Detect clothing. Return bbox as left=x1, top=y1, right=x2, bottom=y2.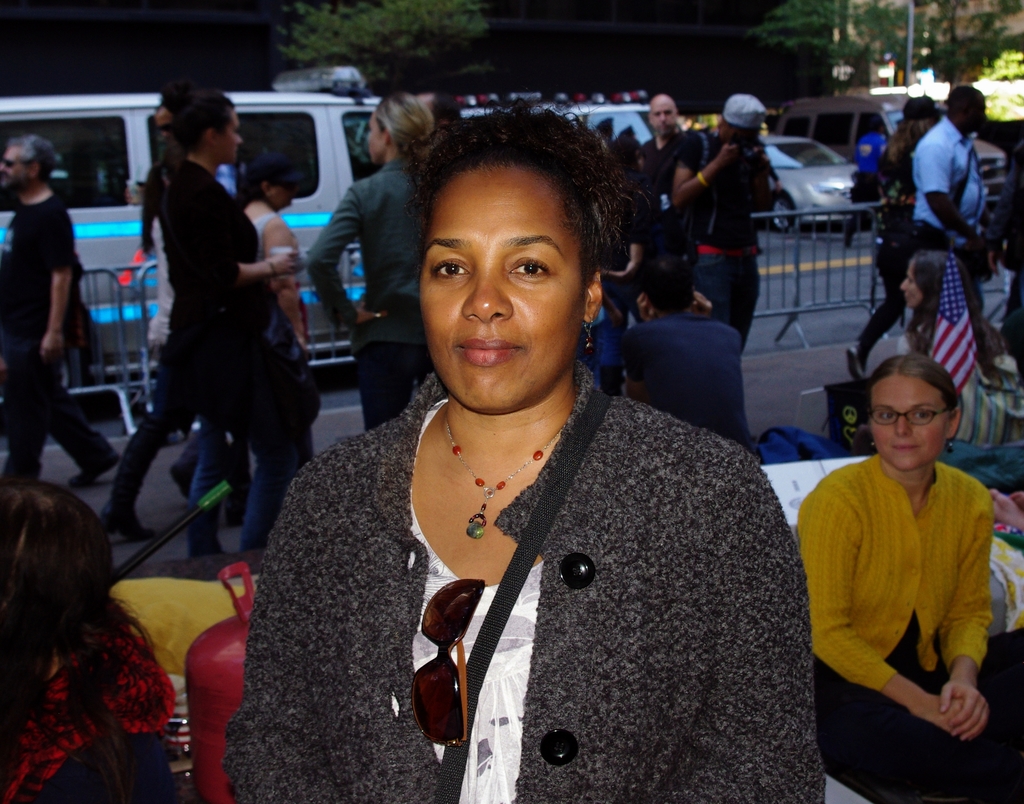
left=680, top=124, right=775, bottom=348.
